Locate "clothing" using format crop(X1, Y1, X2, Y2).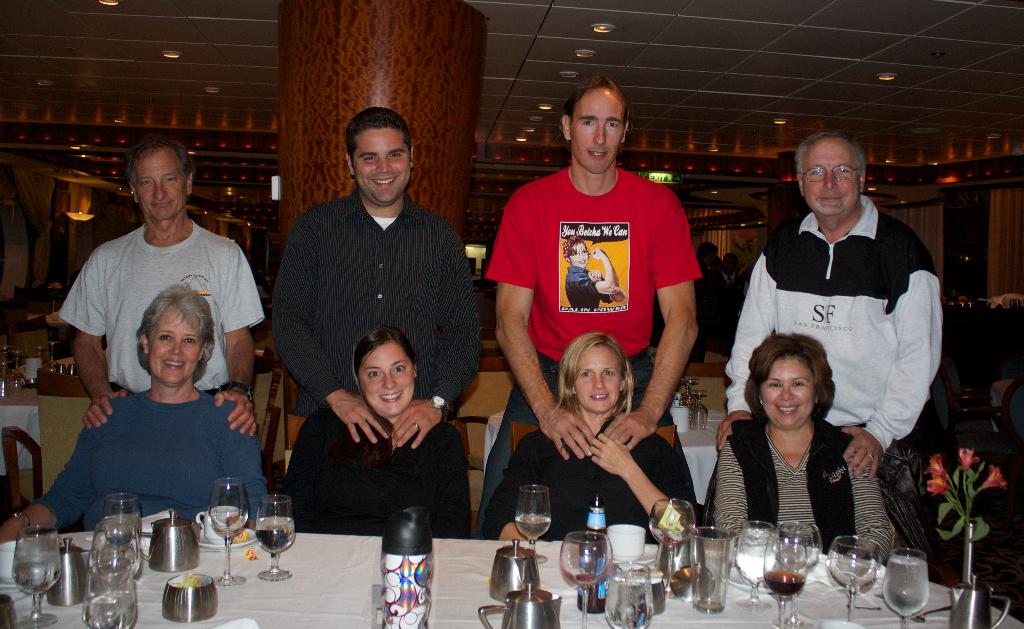
crop(44, 369, 264, 520).
